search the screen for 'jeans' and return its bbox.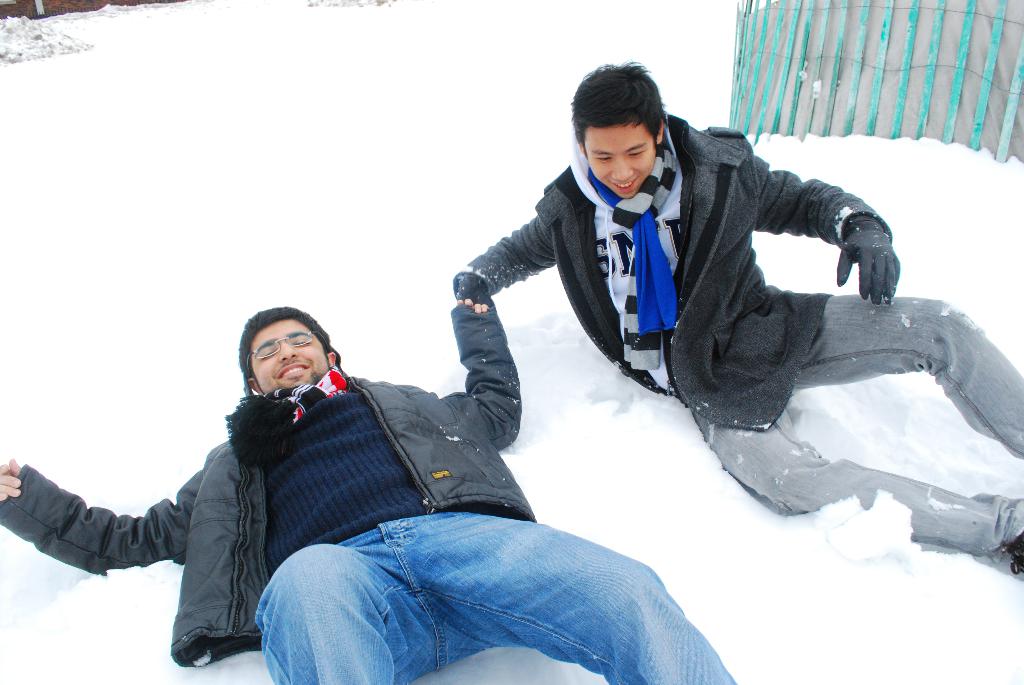
Found: select_region(249, 507, 738, 684).
